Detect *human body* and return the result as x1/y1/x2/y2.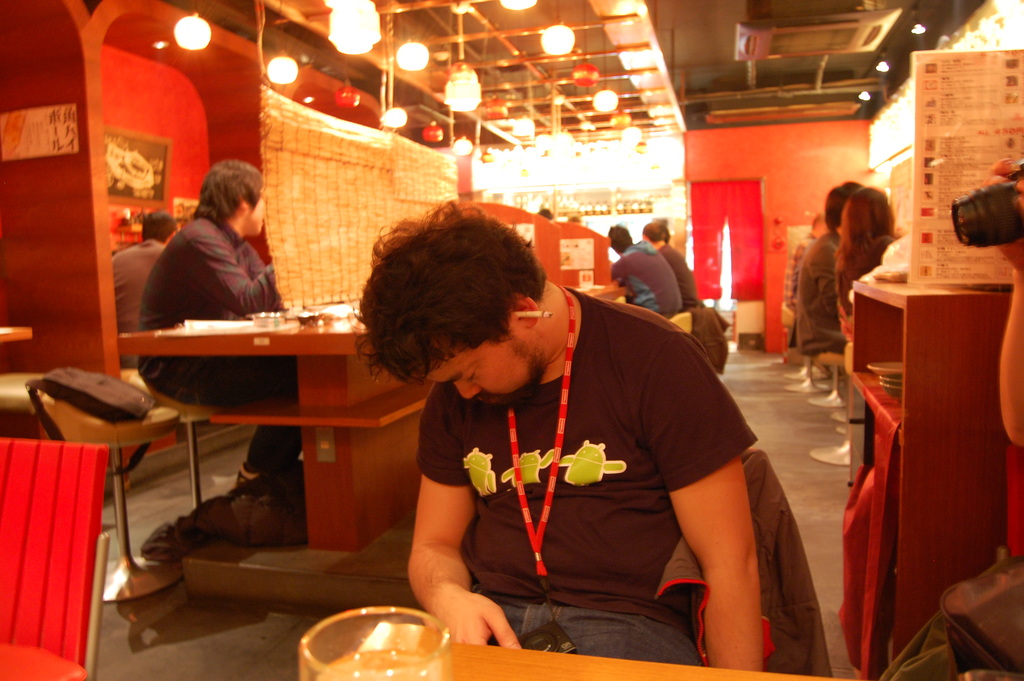
613/241/680/318.
